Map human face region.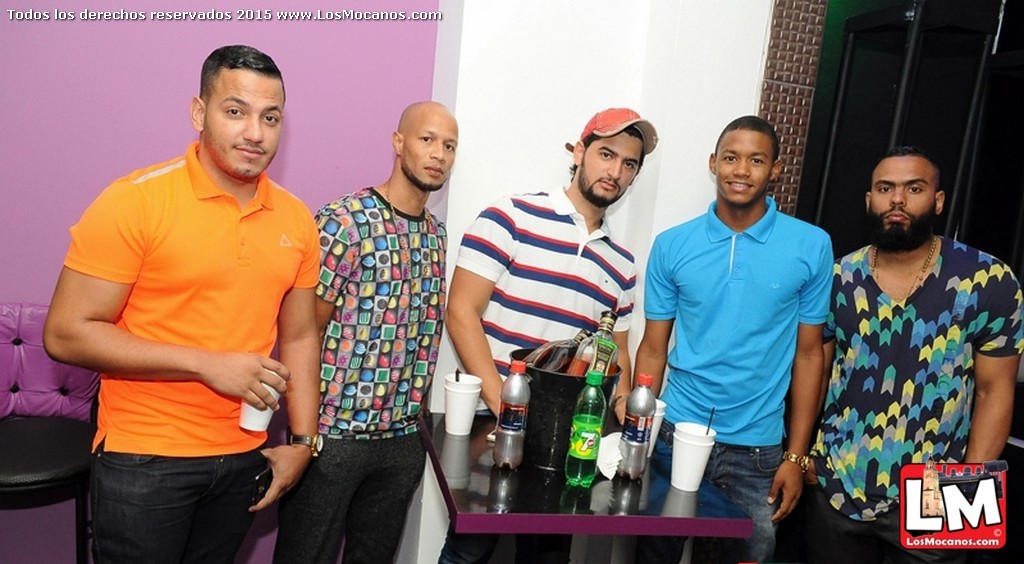
Mapped to x1=873 y1=156 x2=934 y2=234.
